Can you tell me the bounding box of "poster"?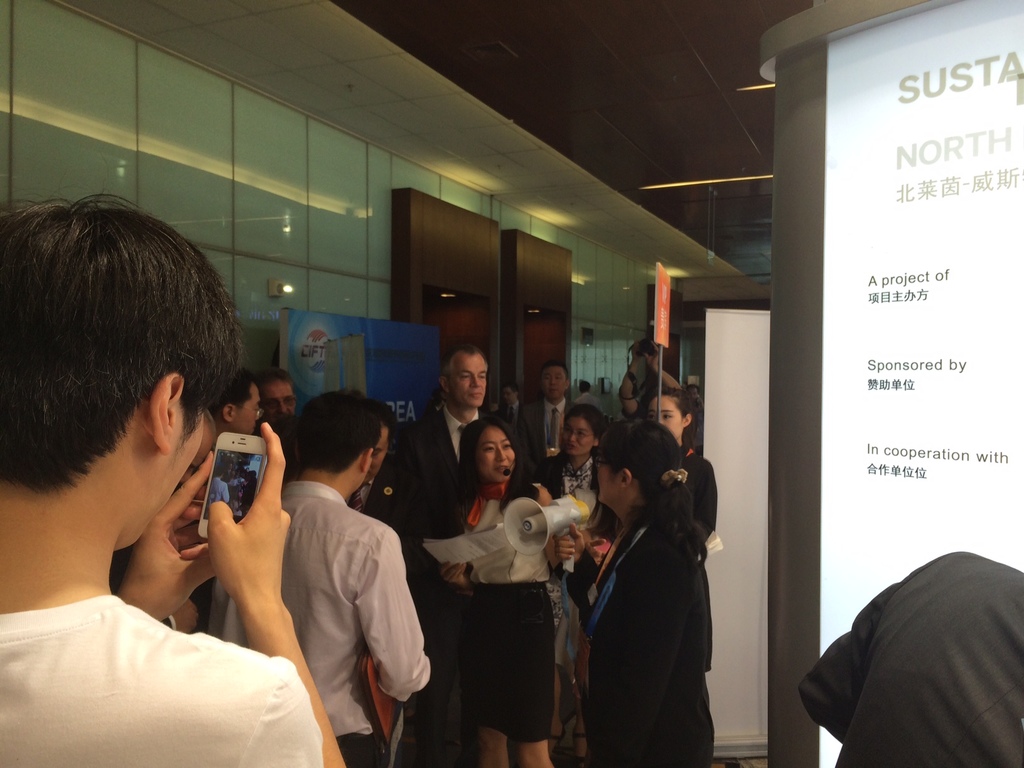
280:308:437:437.
